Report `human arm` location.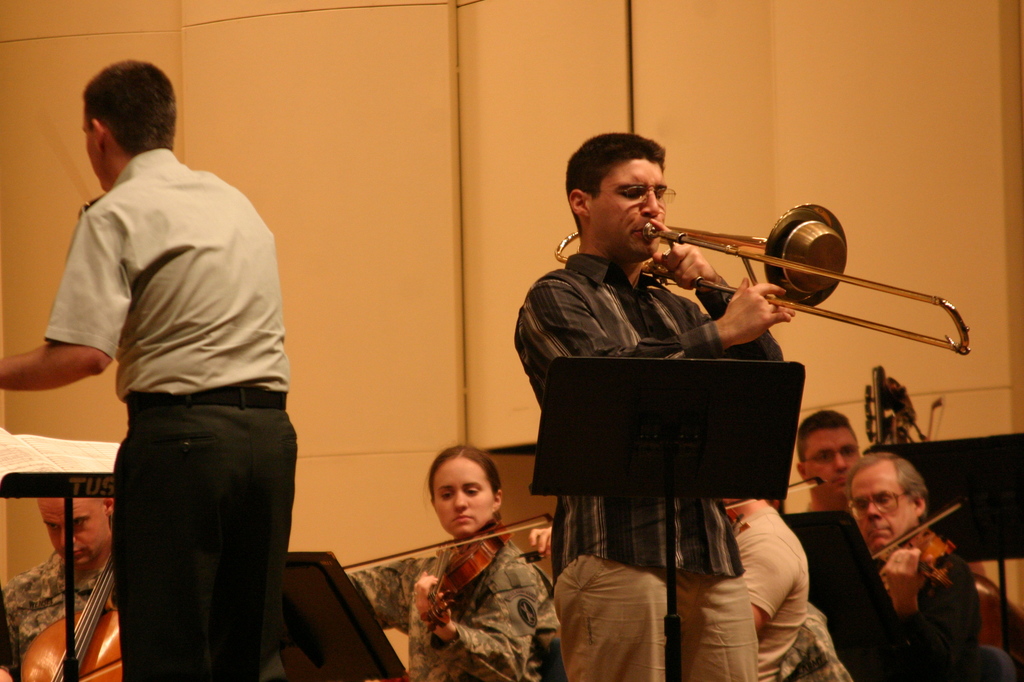
Report: [x1=739, y1=536, x2=797, y2=631].
